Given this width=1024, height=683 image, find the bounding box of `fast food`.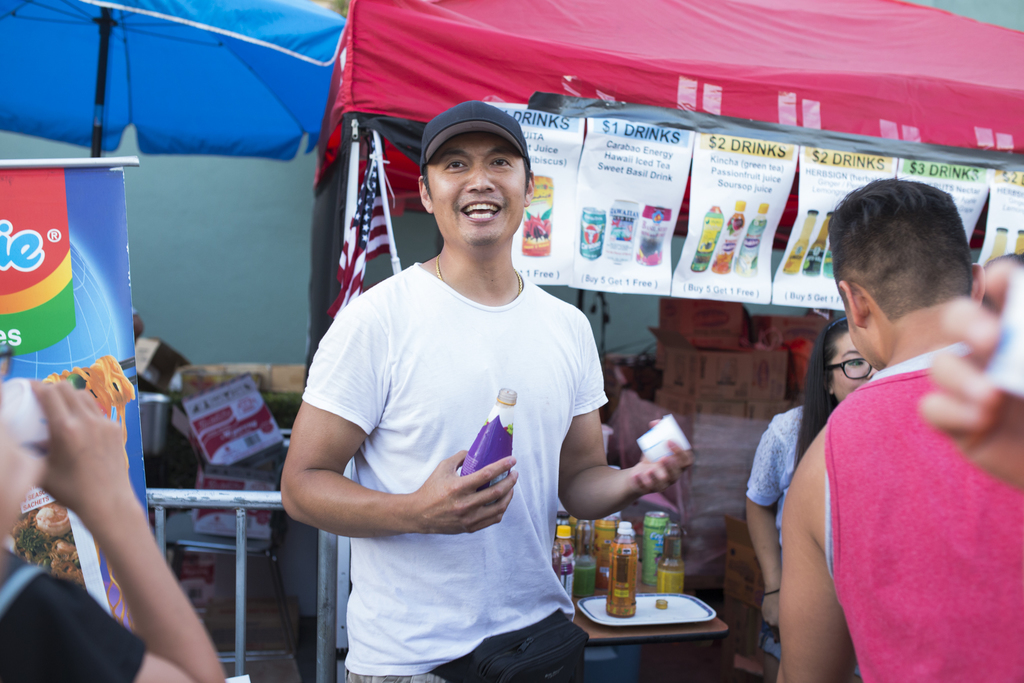
44,352,137,463.
